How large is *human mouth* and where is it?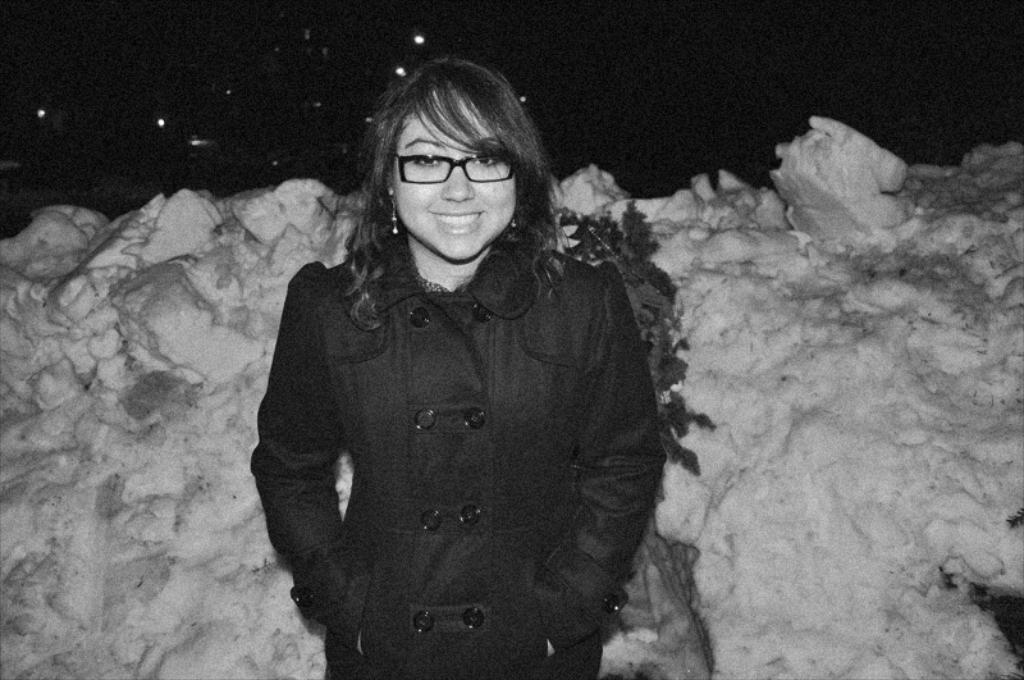
Bounding box: left=426, top=207, right=488, bottom=234.
